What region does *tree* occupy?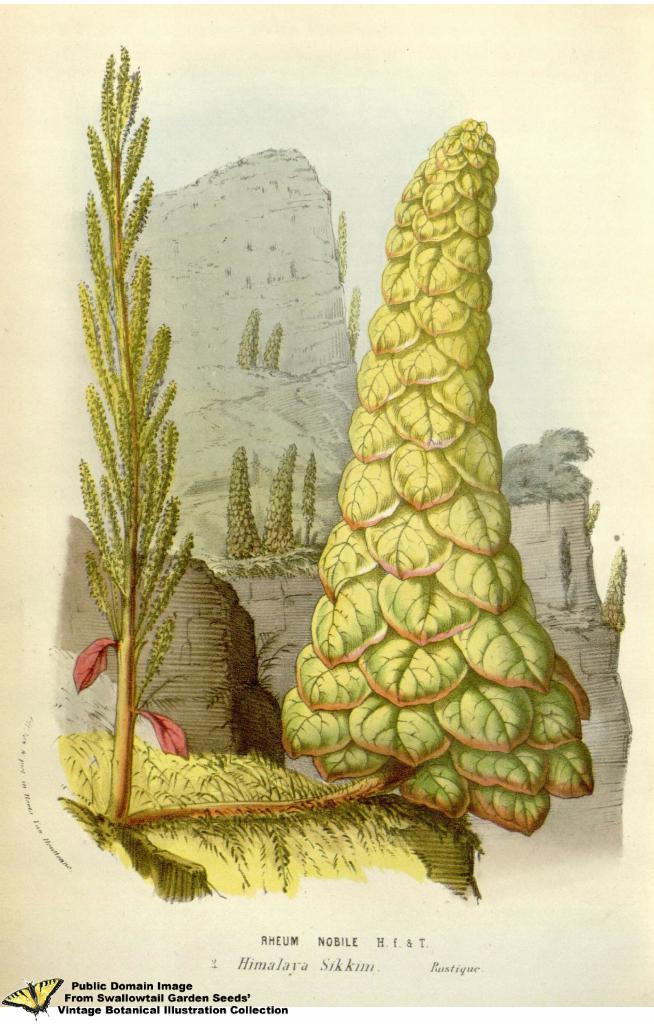
Rect(602, 550, 630, 632).
